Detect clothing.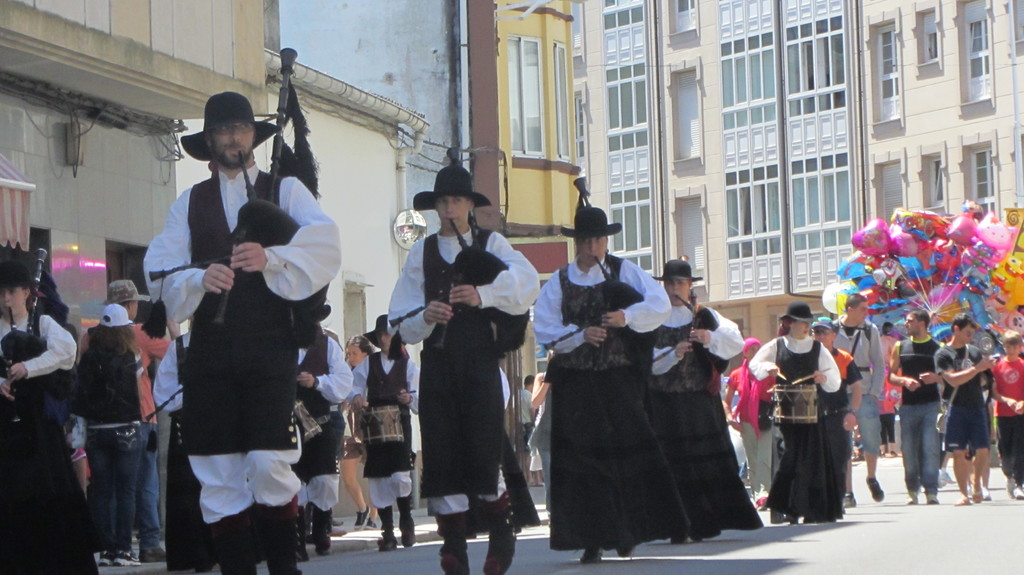
Detected at l=931, t=340, r=990, b=450.
